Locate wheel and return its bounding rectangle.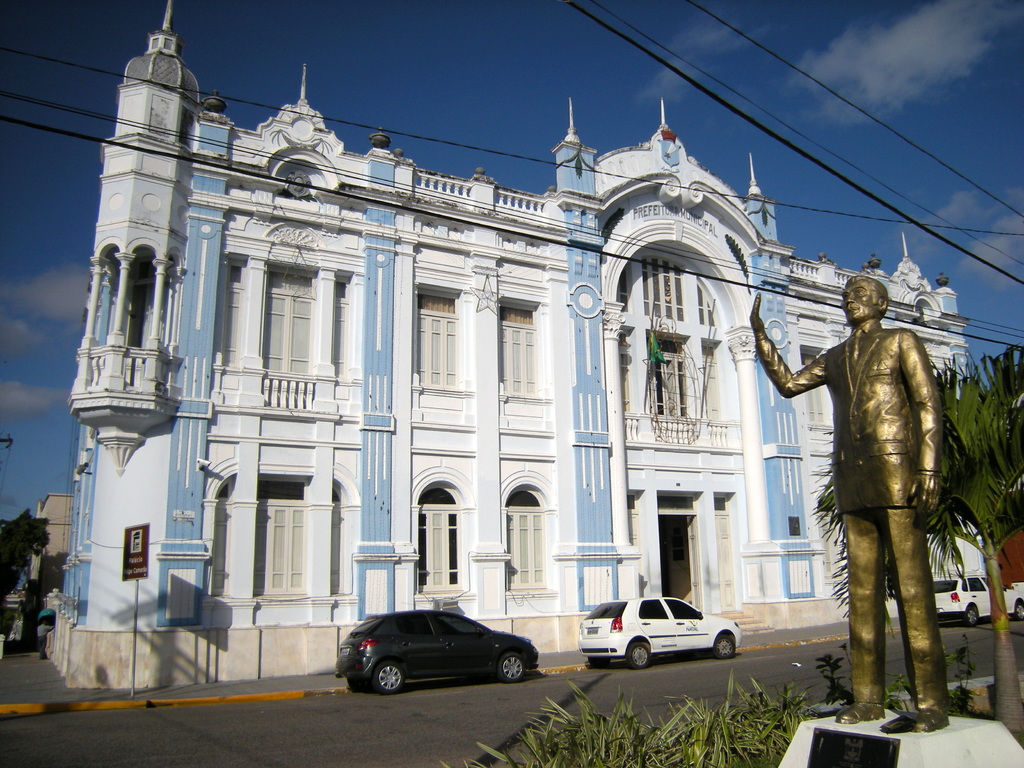
detection(712, 636, 735, 659).
